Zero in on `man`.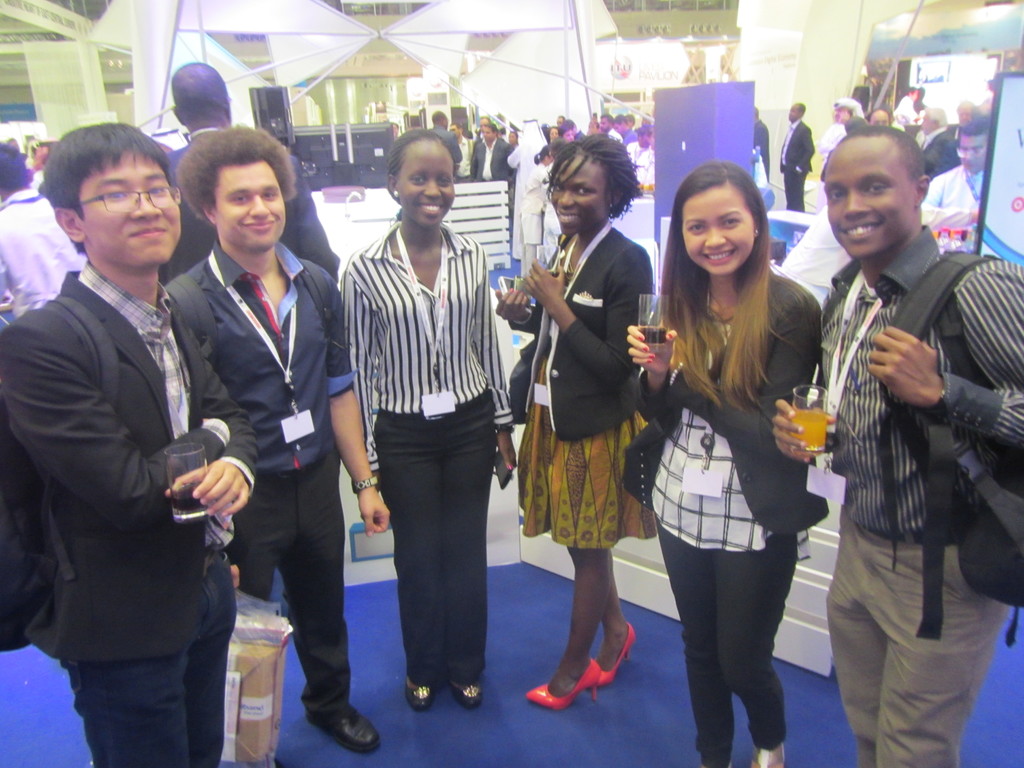
Zeroed in: BBox(161, 59, 342, 284).
